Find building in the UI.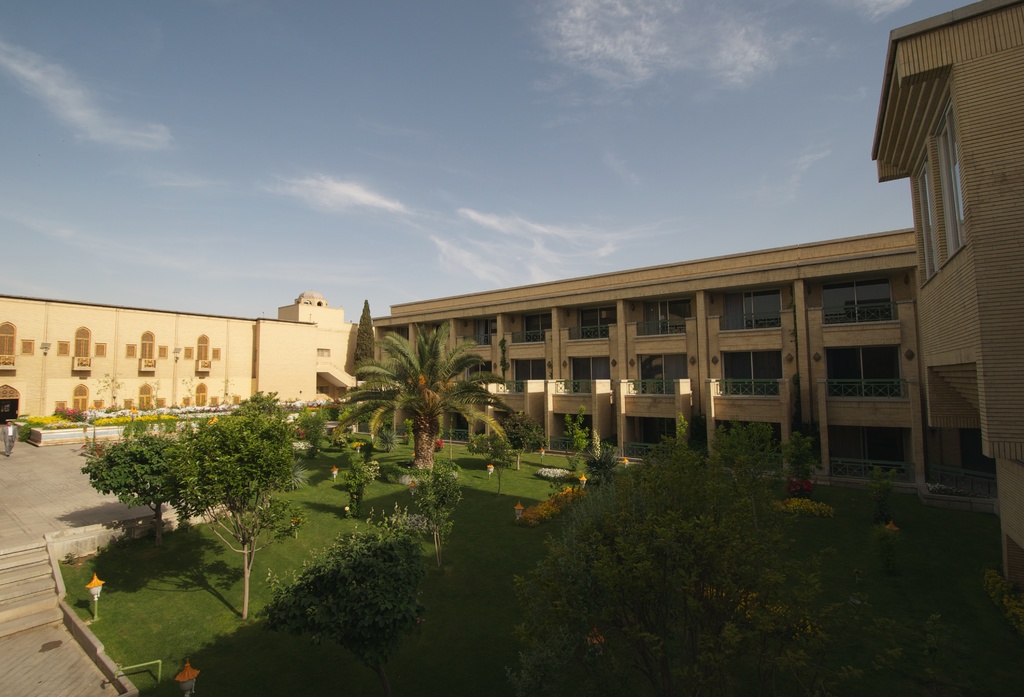
UI element at pyautogui.locateOnScreen(372, 0, 1023, 605).
